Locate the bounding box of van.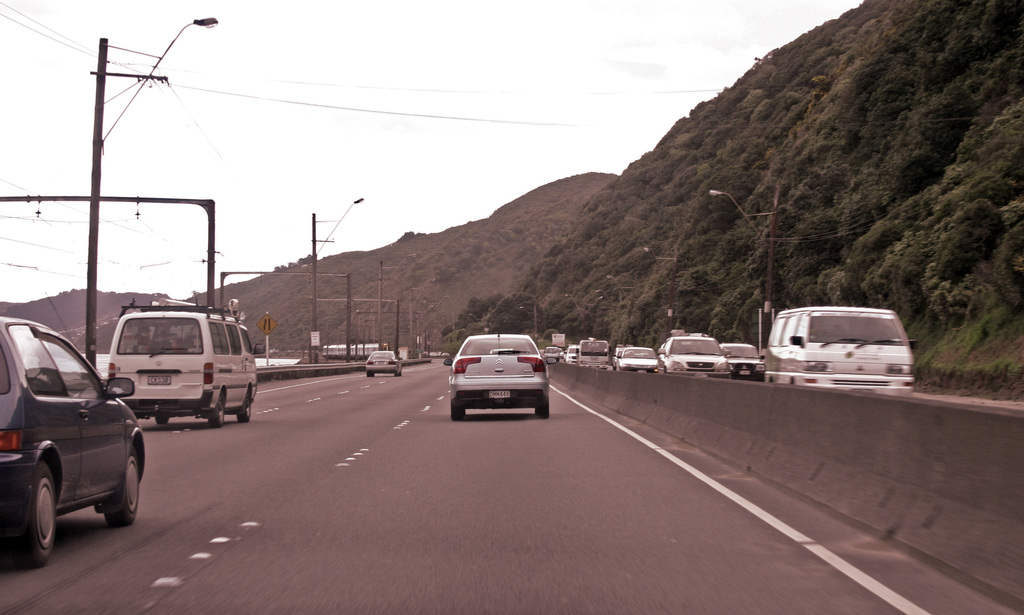
Bounding box: crop(767, 304, 917, 397).
